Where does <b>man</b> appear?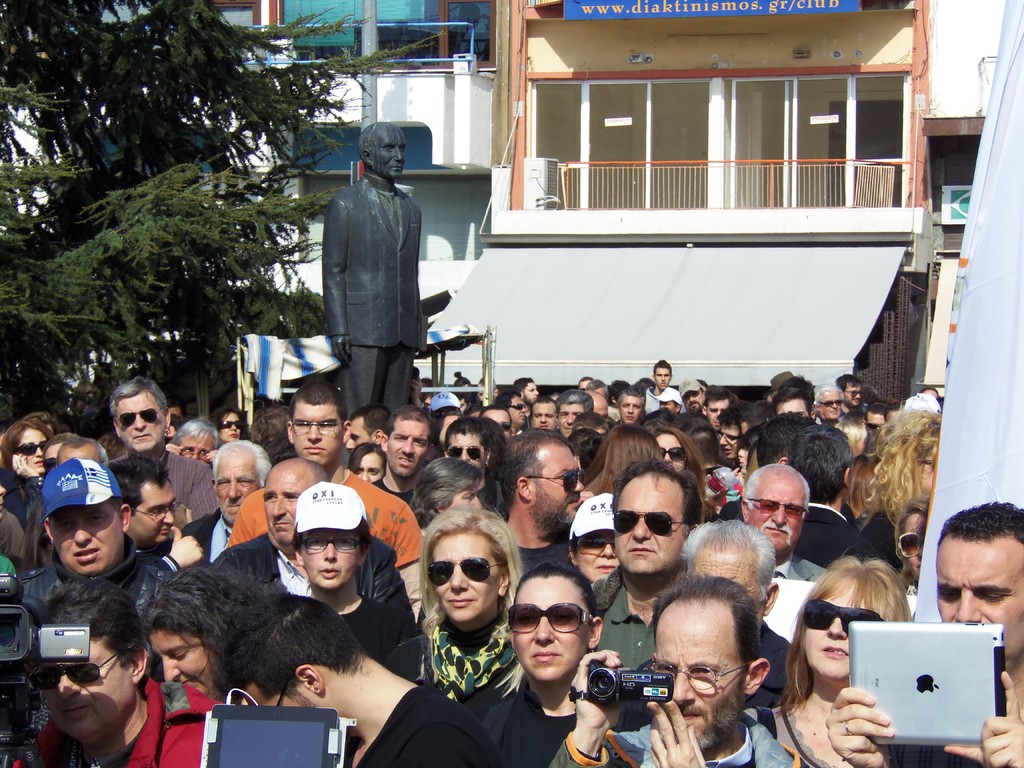
Appears at [x1=716, y1=400, x2=766, y2=461].
